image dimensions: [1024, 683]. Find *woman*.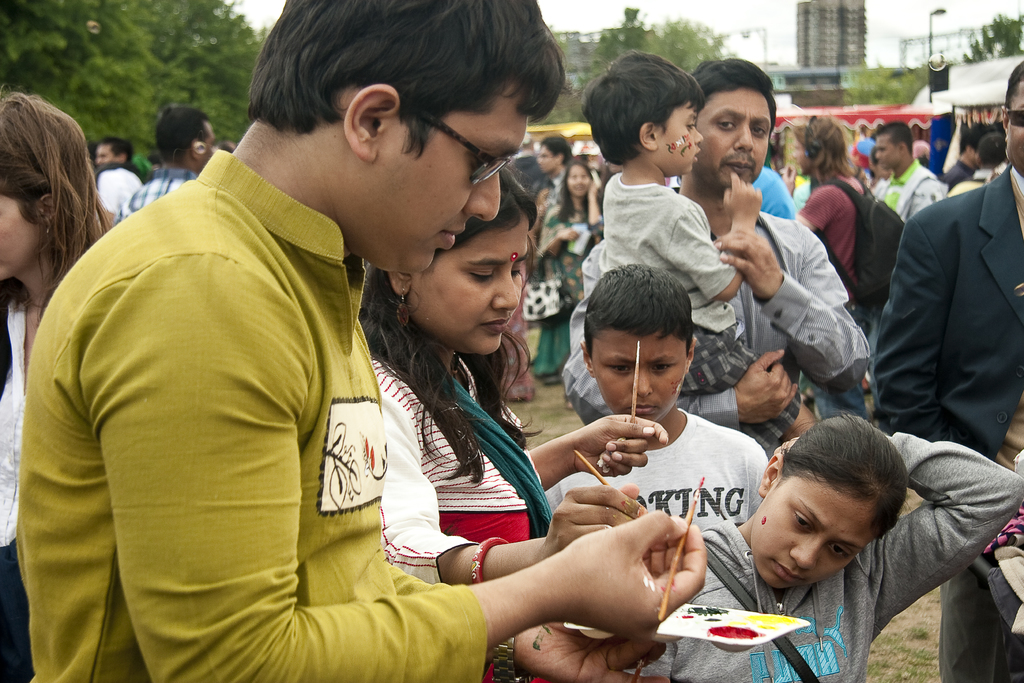
box=[0, 83, 111, 682].
